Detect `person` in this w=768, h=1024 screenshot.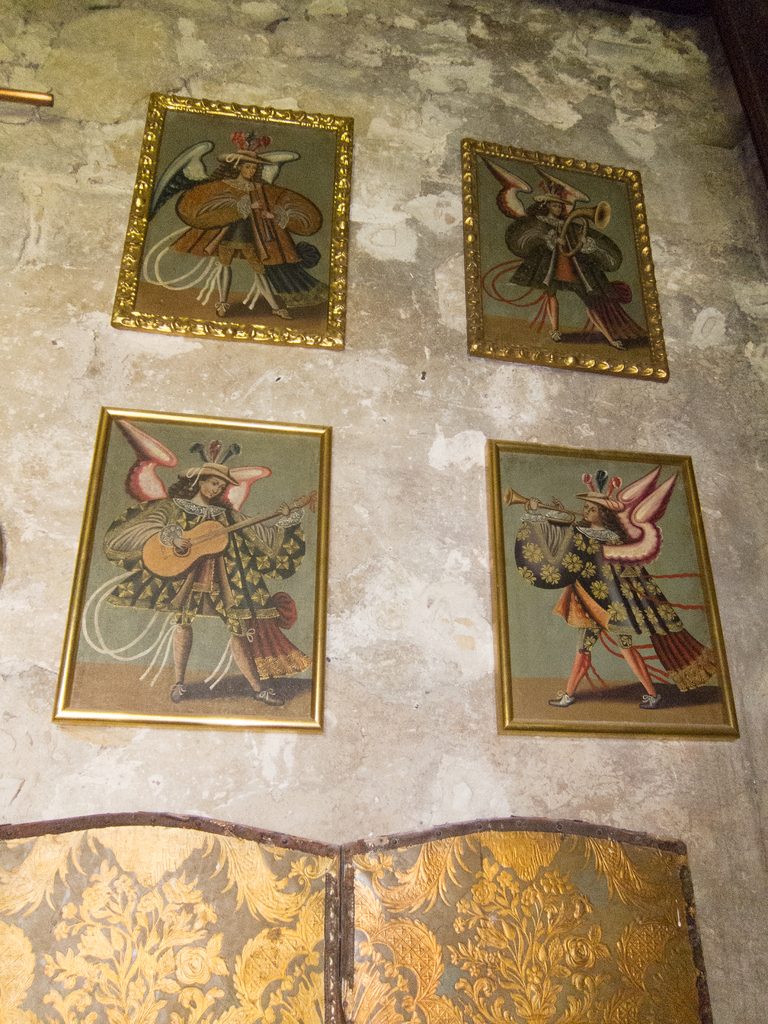
Detection: detection(506, 171, 652, 349).
